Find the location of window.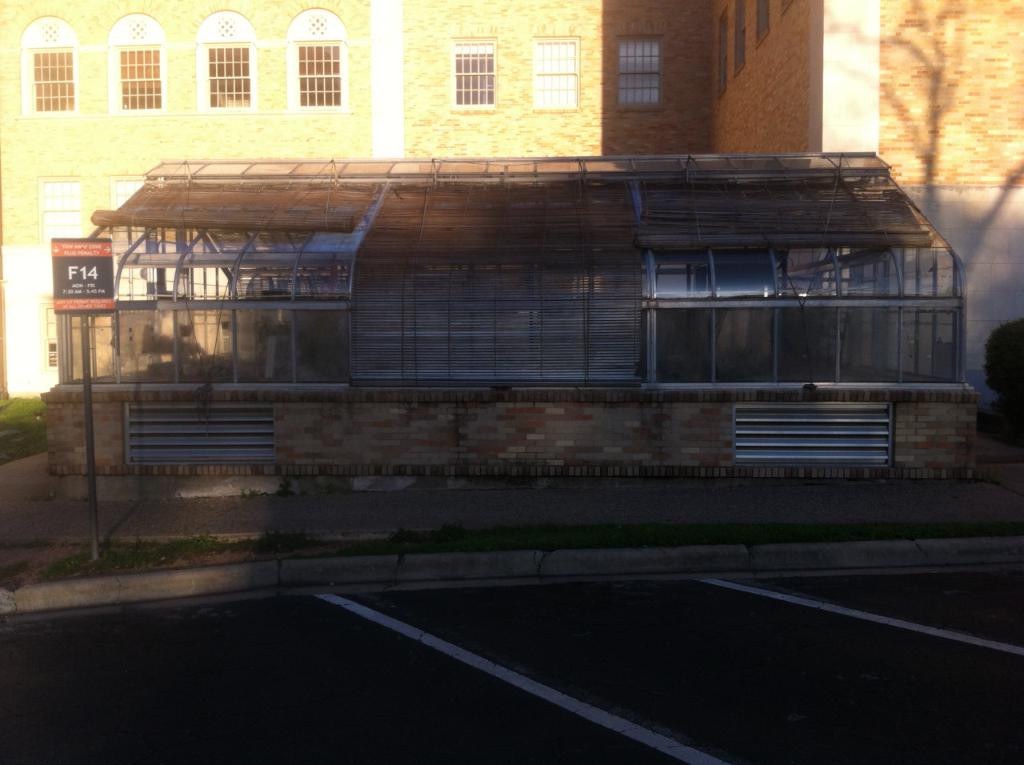
Location: l=113, t=178, r=166, b=294.
